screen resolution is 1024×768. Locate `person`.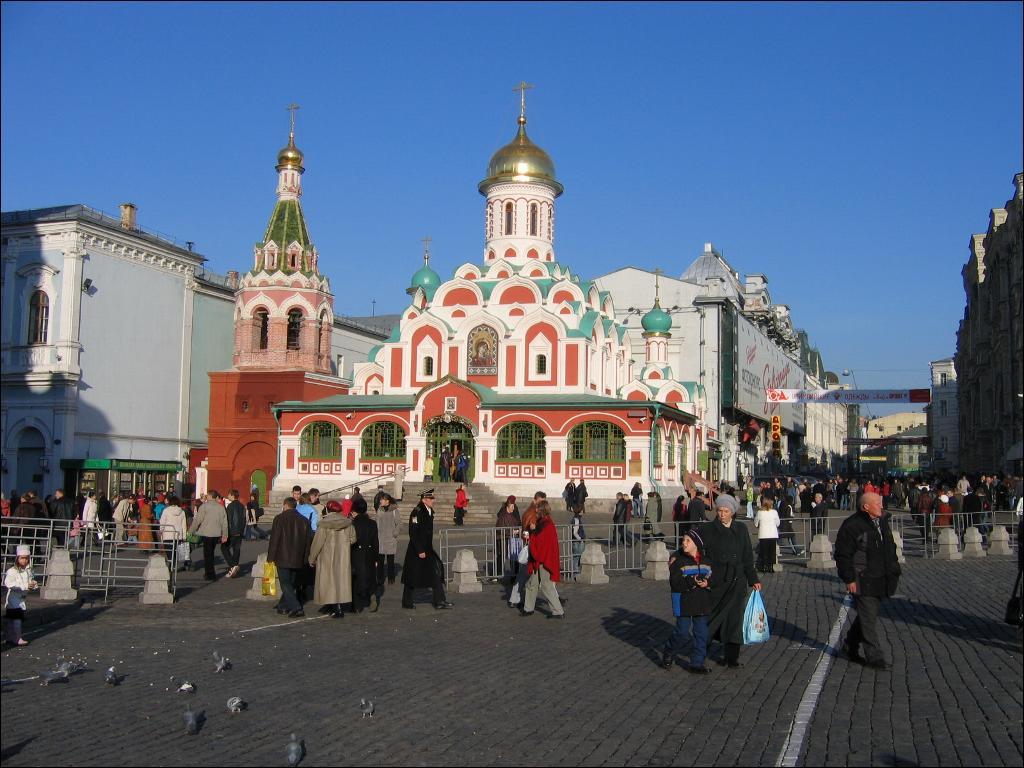
[316,503,358,618].
